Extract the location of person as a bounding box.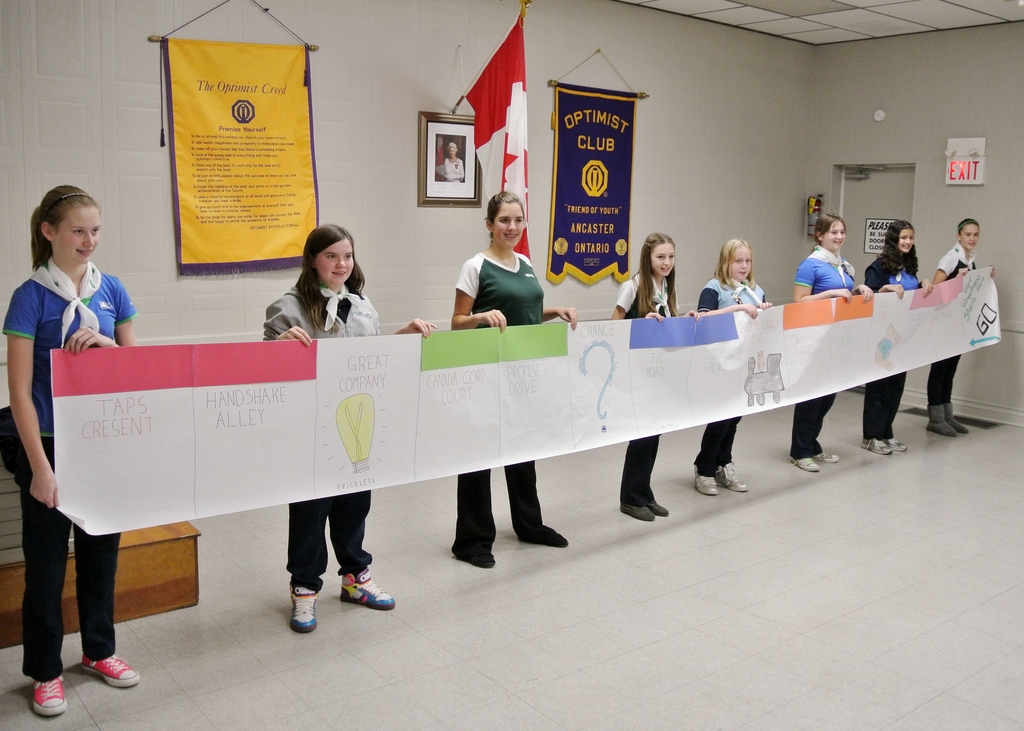
[left=260, top=217, right=439, bottom=629].
